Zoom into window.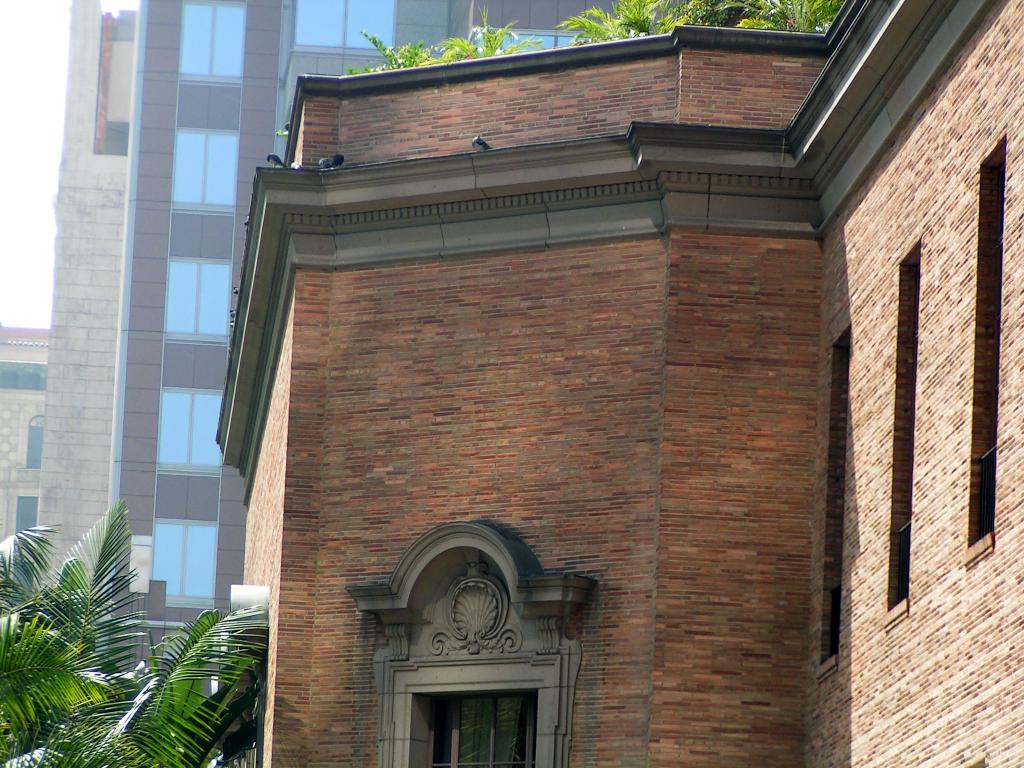
Zoom target: [964, 135, 1004, 559].
